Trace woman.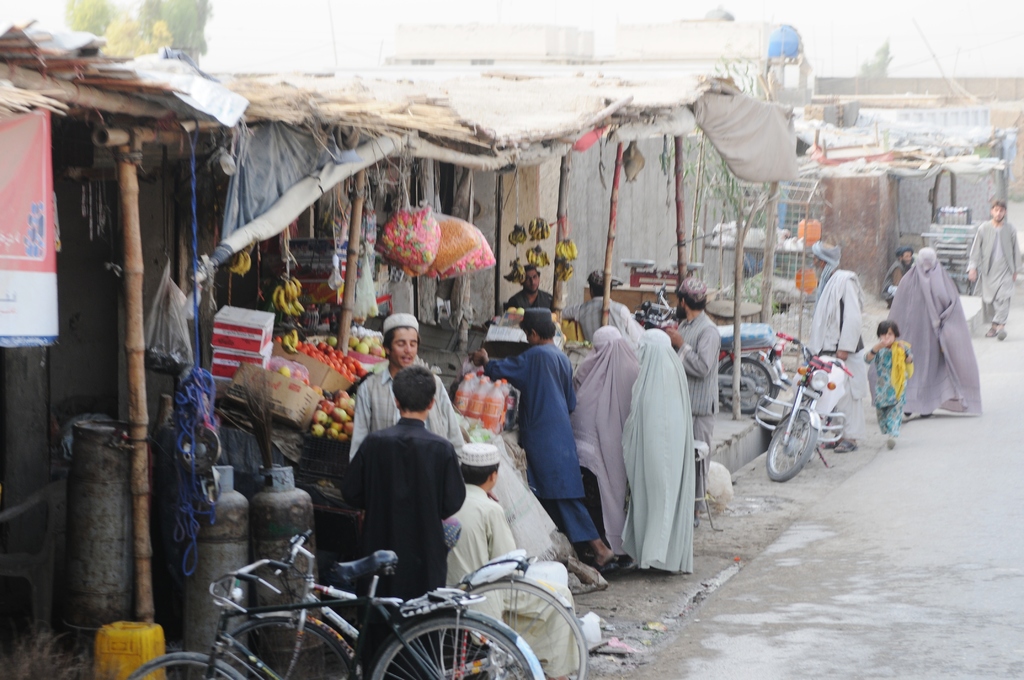
Traced to <box>621,329,694,572</box>.
